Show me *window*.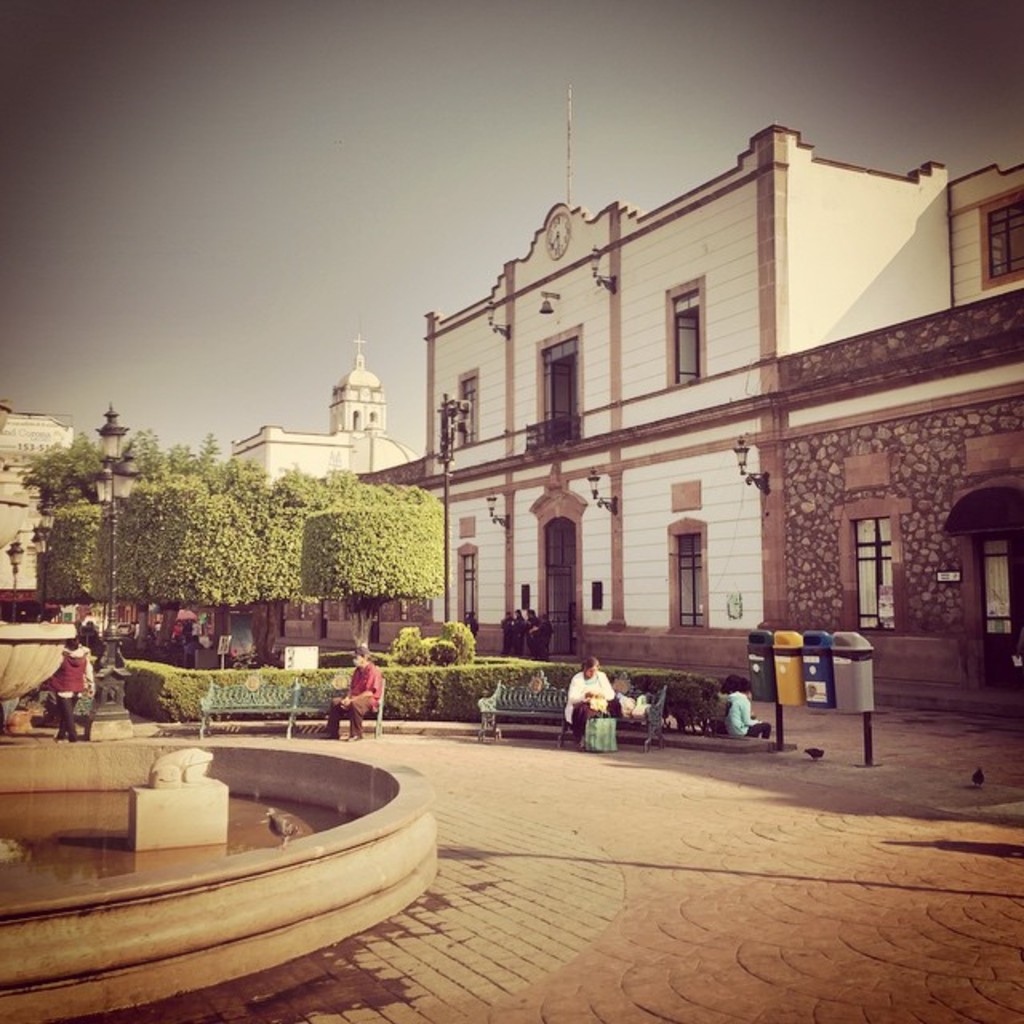
*window* is here: box(856, 515, 904, 638).
